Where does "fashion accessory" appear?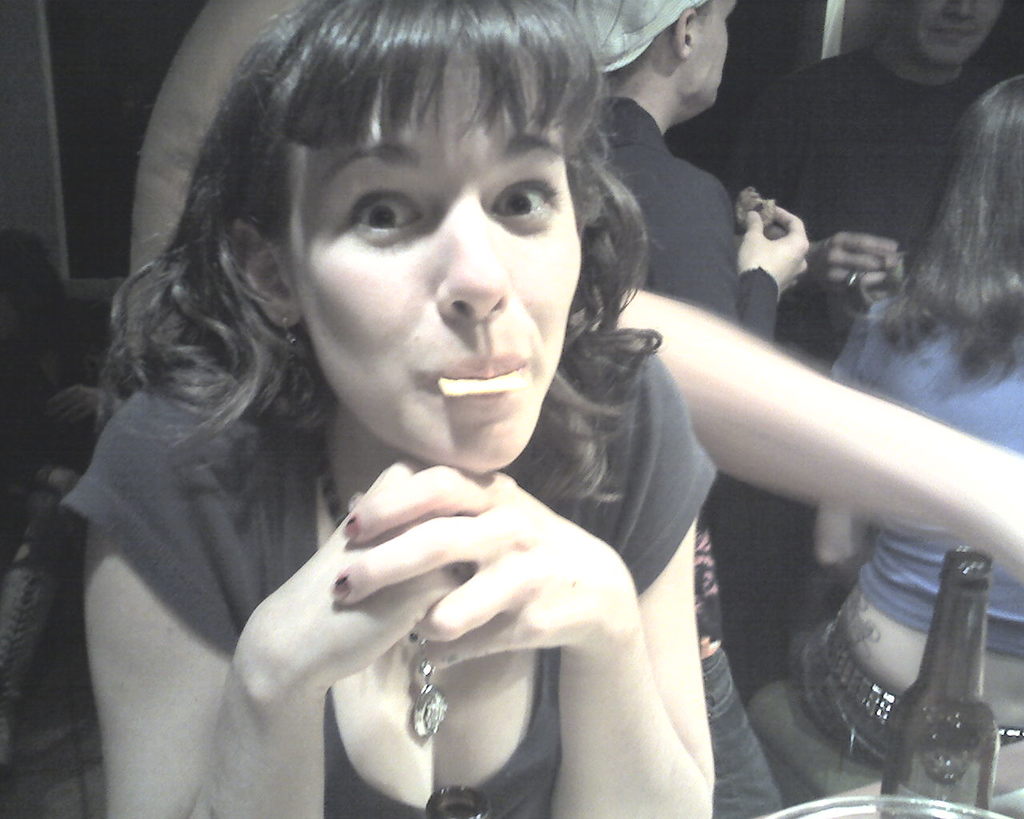
Appears at pyautogui.locateOnScreen(847, 272, 858, 285).
